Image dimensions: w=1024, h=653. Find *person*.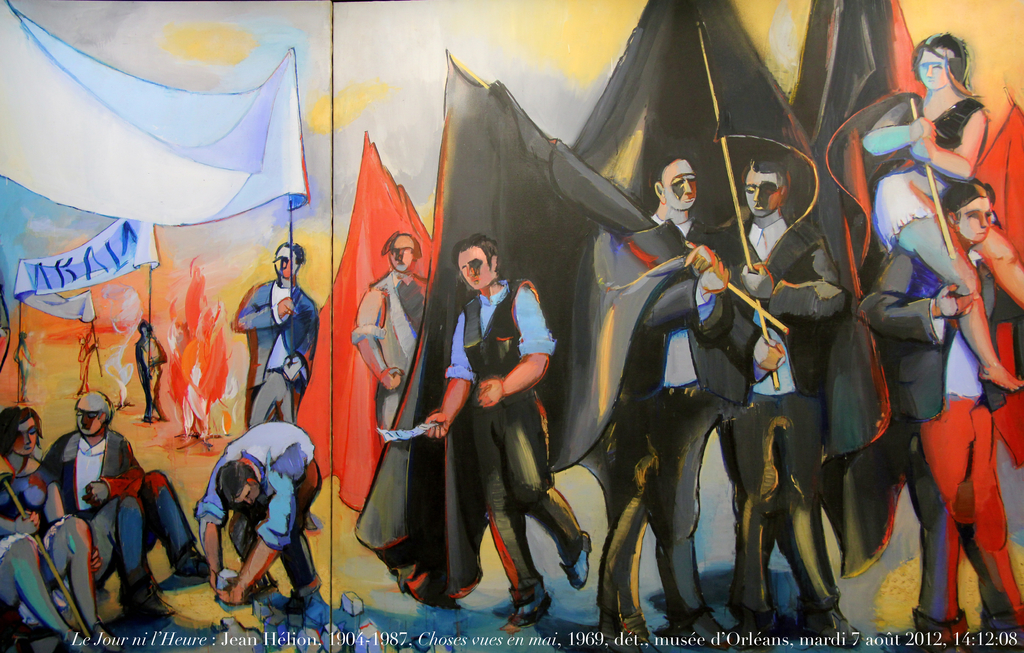
pyautogui.locateOnScreen(423, 231, 597, 624).
